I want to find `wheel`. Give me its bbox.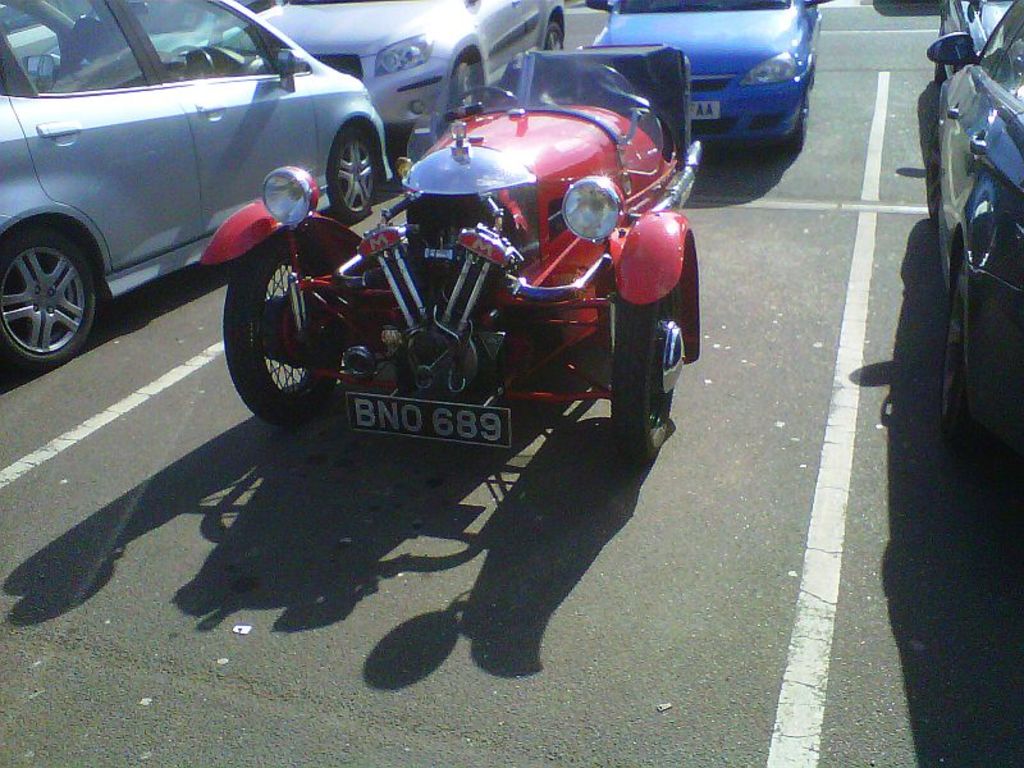
bbox=(172, 44, 216, 79).
